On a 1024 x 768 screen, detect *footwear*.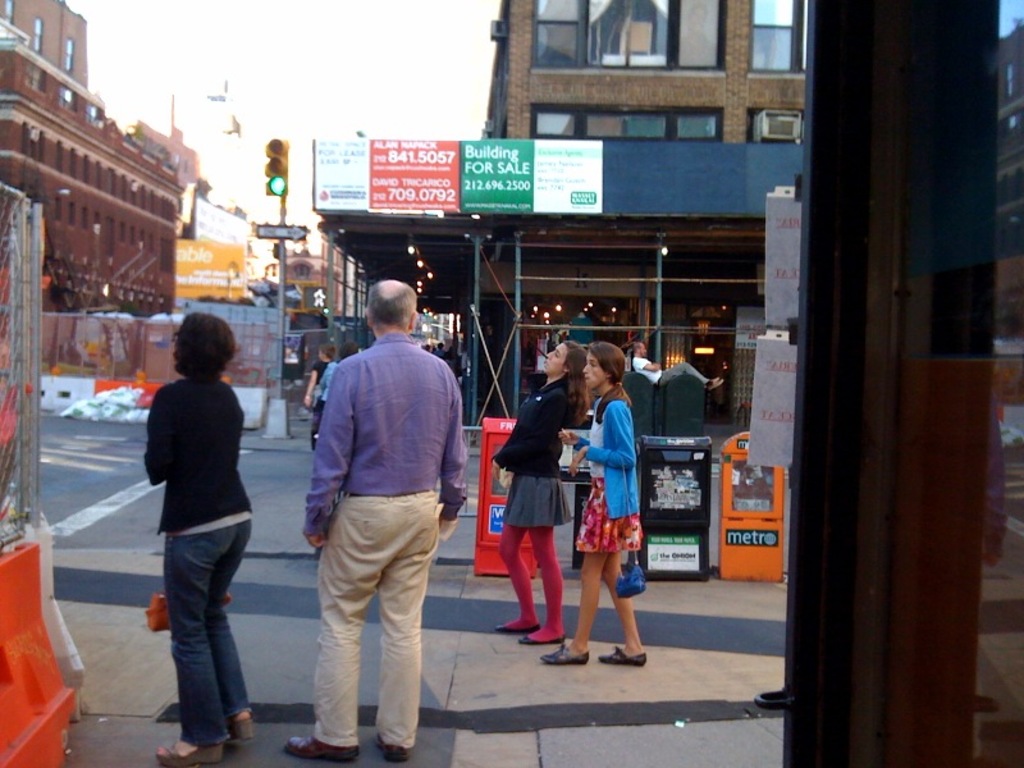
box(494, 616, 540, 639).
